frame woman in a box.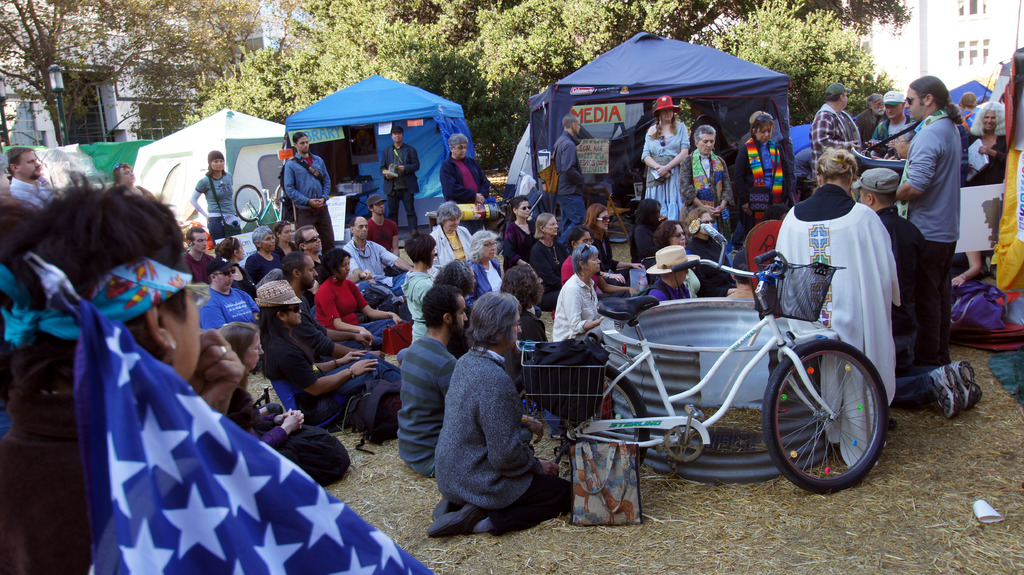
{"x1": 684, "y1": 204, "x2": 740, "y2": 324}.
